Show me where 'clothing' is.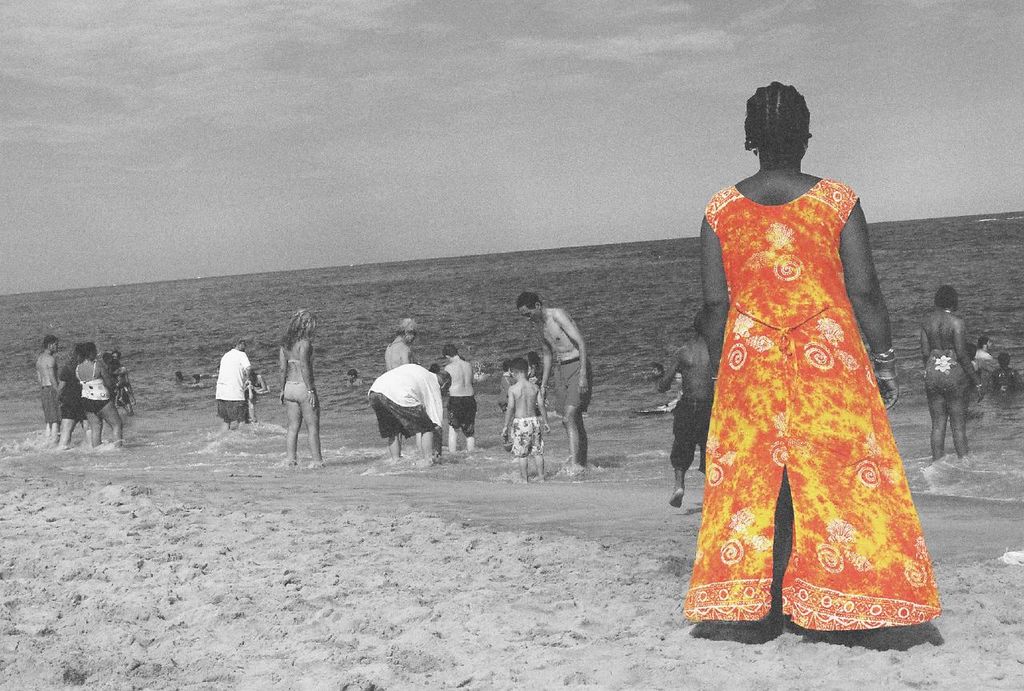
'clothing' is at [x1=686, y1=137, x2=934, y2=634].
